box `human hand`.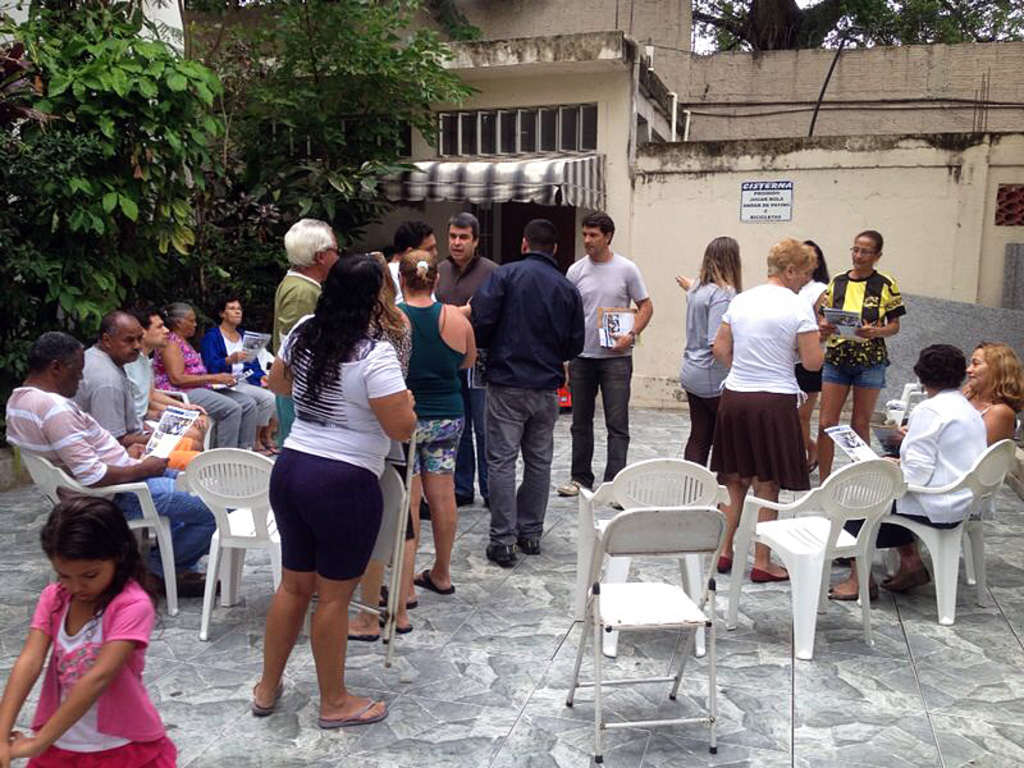
select_region(881, 452, 900, 462).
